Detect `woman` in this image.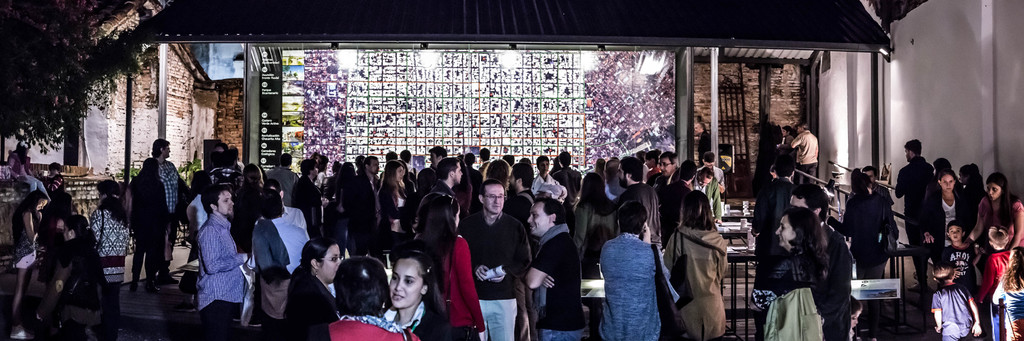
Detection: <region>328, 256, 417, 340</region>.
